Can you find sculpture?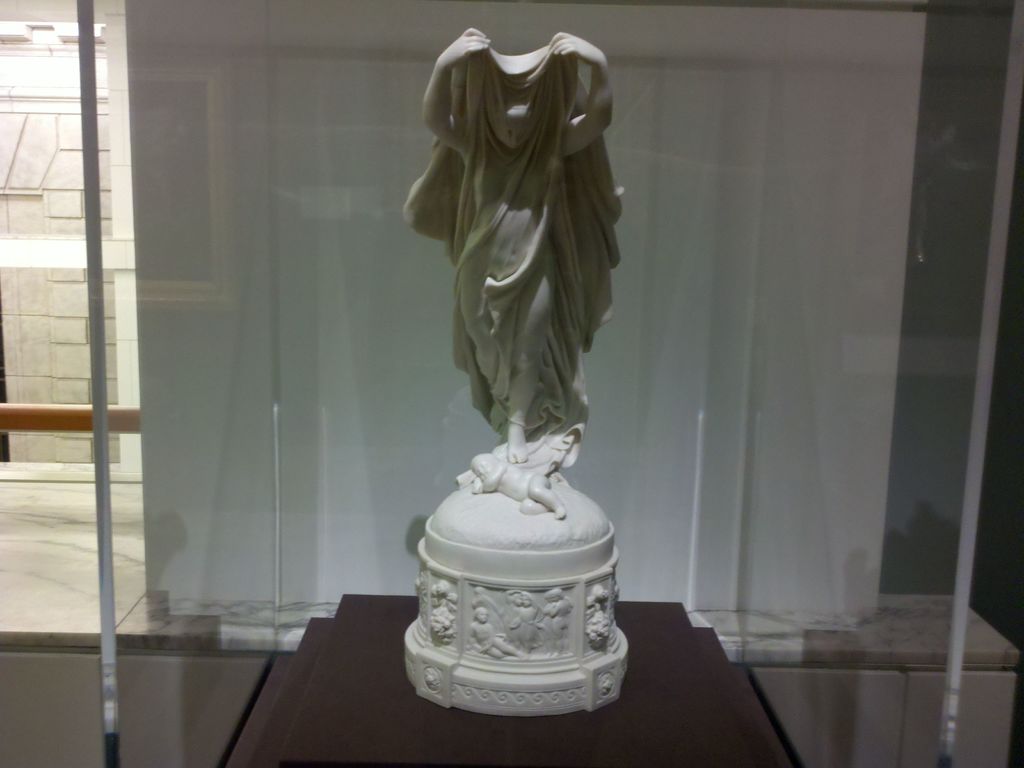
Yes, bounding box: [x1=392, y1=15, x2=635, y2=584].
